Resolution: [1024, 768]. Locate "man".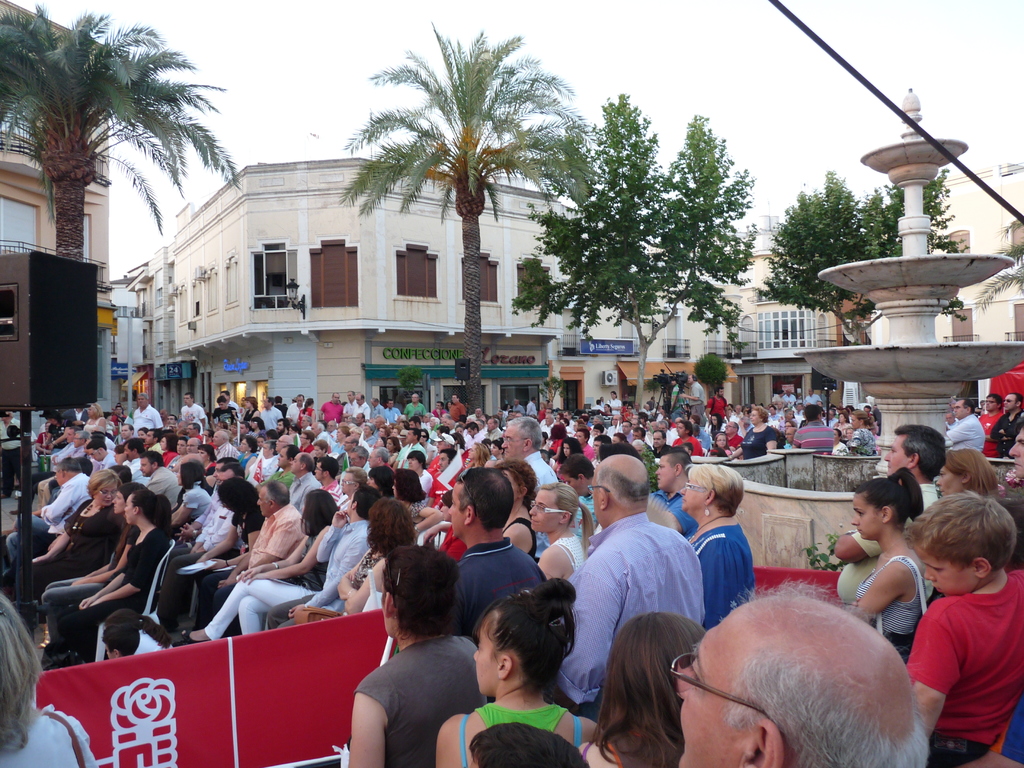
<box>255,436,344,507</box>.
